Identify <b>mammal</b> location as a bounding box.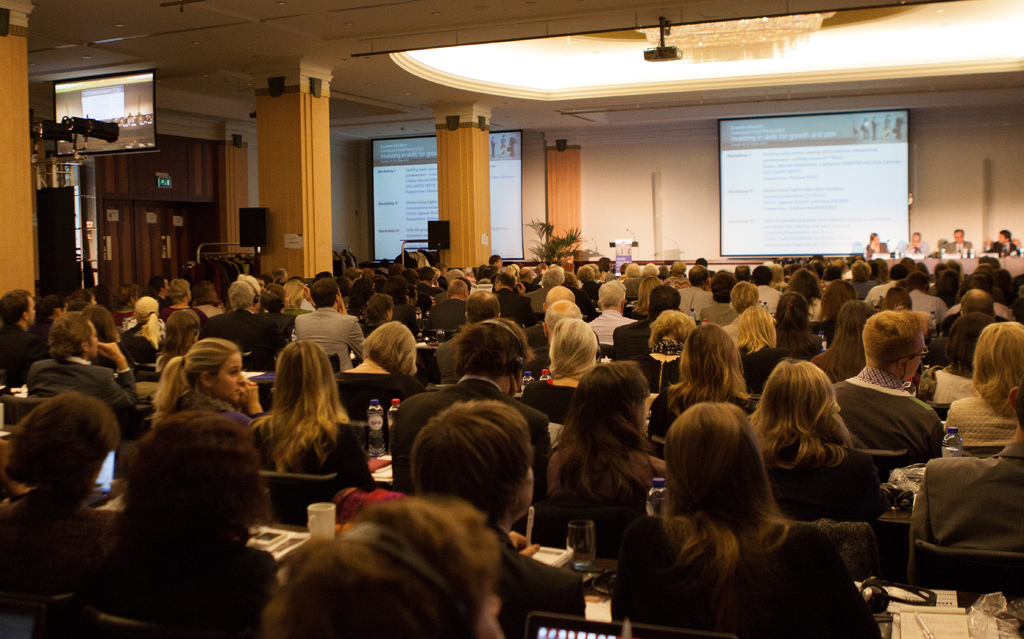
box(190, 277, 226, 317).
